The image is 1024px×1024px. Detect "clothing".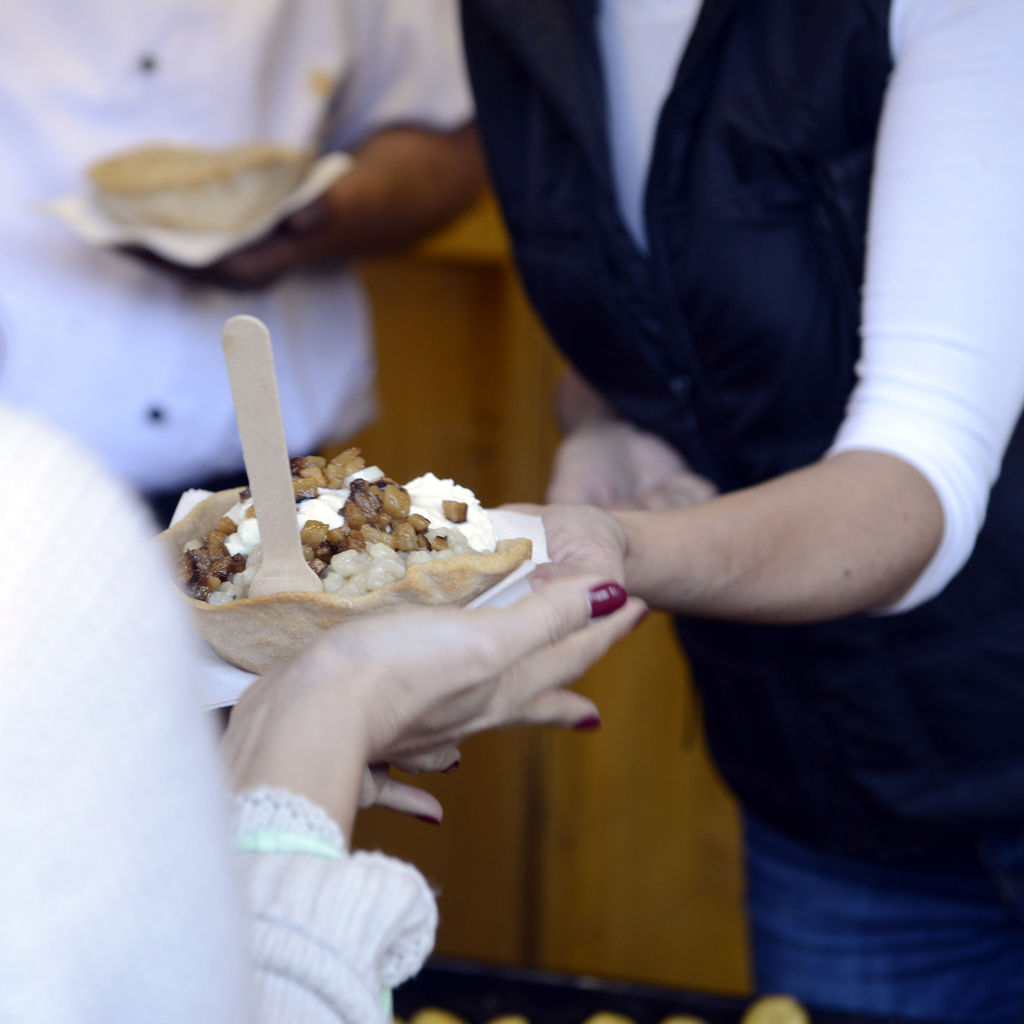
Detection: crop(463, 0, 1023, 1023).
